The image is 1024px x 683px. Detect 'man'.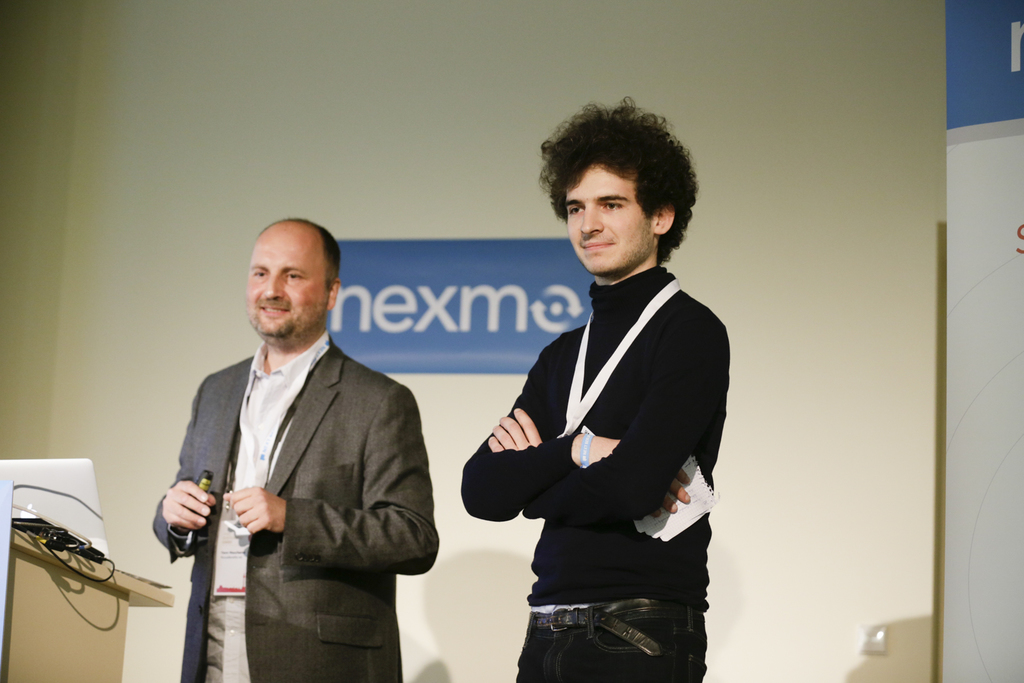
Detection: (left=463, top=93, right=729, bottom=682).
